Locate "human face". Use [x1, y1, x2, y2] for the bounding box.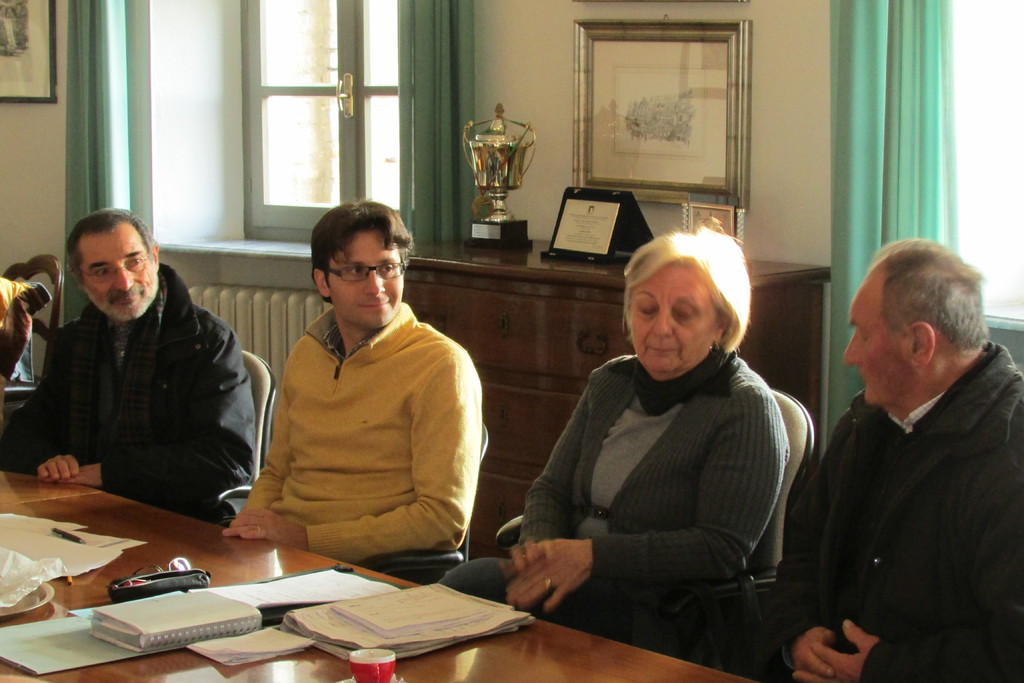
[628, 261, 719, 369].
